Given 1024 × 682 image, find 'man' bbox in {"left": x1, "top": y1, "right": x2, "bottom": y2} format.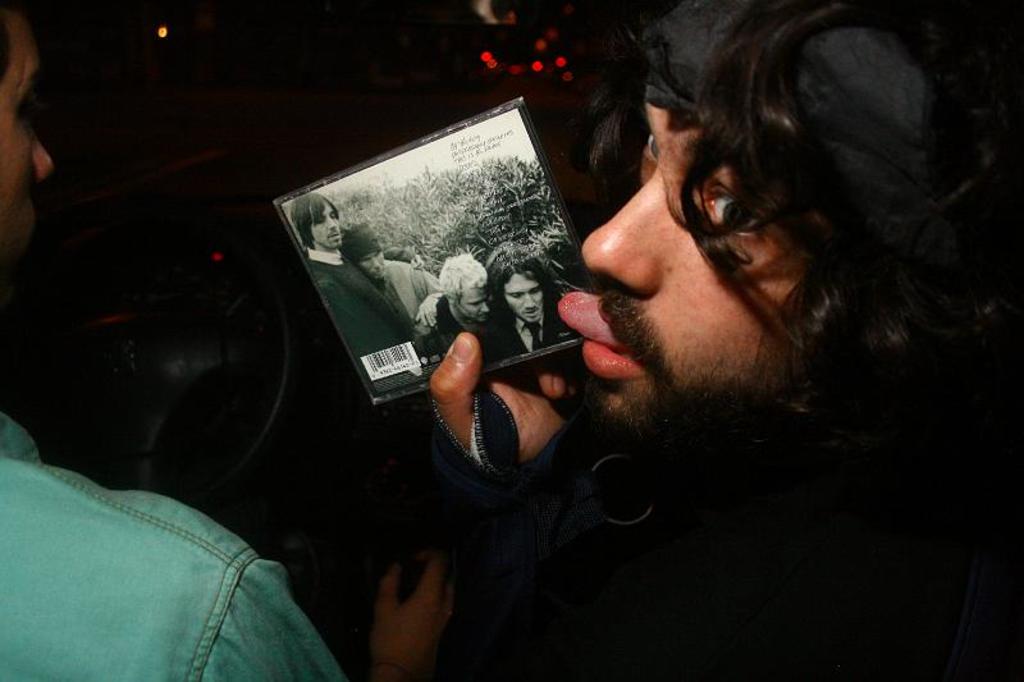
{"left": 398, "top": 0, "right": 1023, "bottom": 681}.
